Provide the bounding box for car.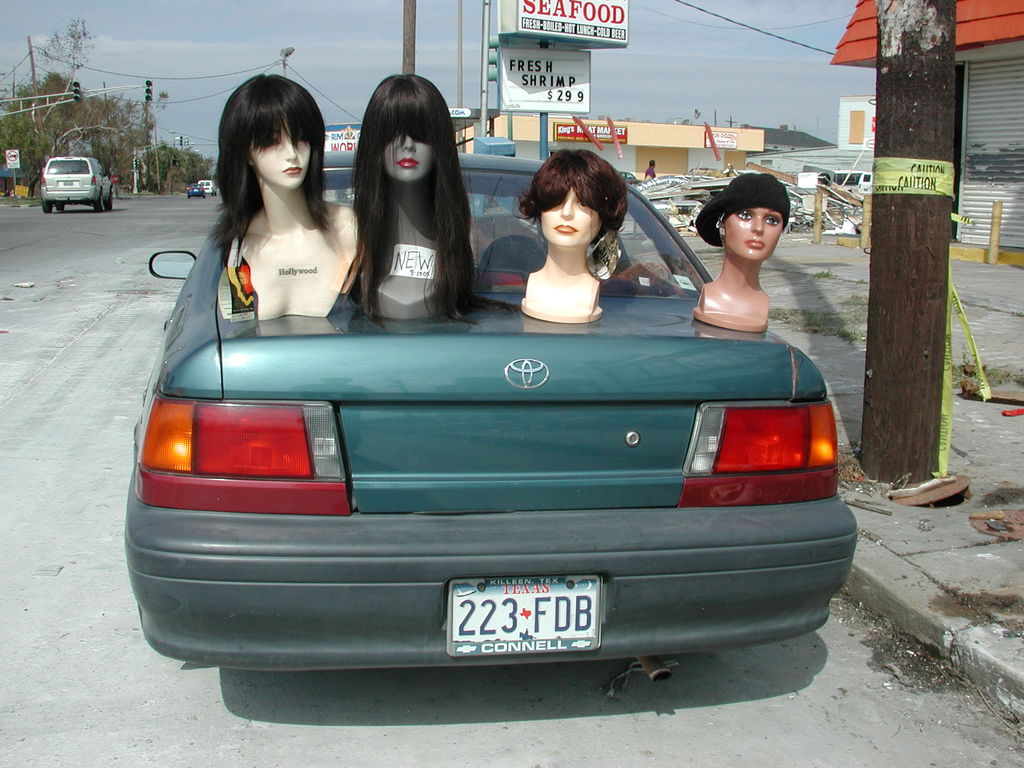
<bbox>194, 180, 214, 193</bbox>.
